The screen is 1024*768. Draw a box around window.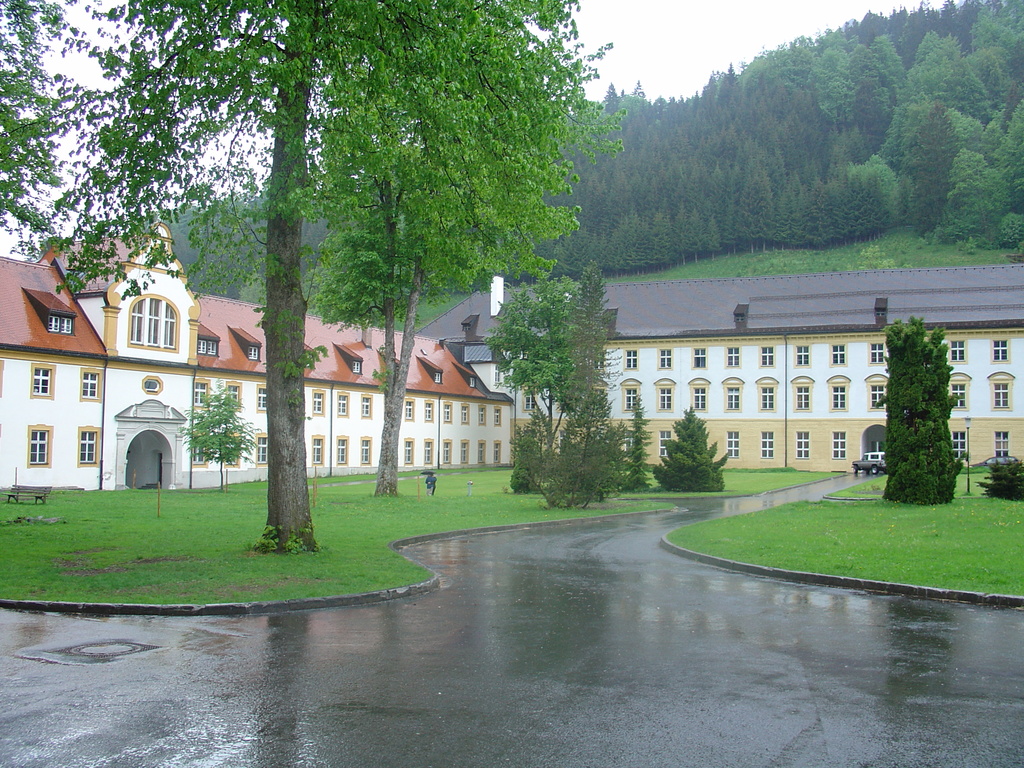
pyautogui.locateOnScreen(224, 436, 243, 461).
